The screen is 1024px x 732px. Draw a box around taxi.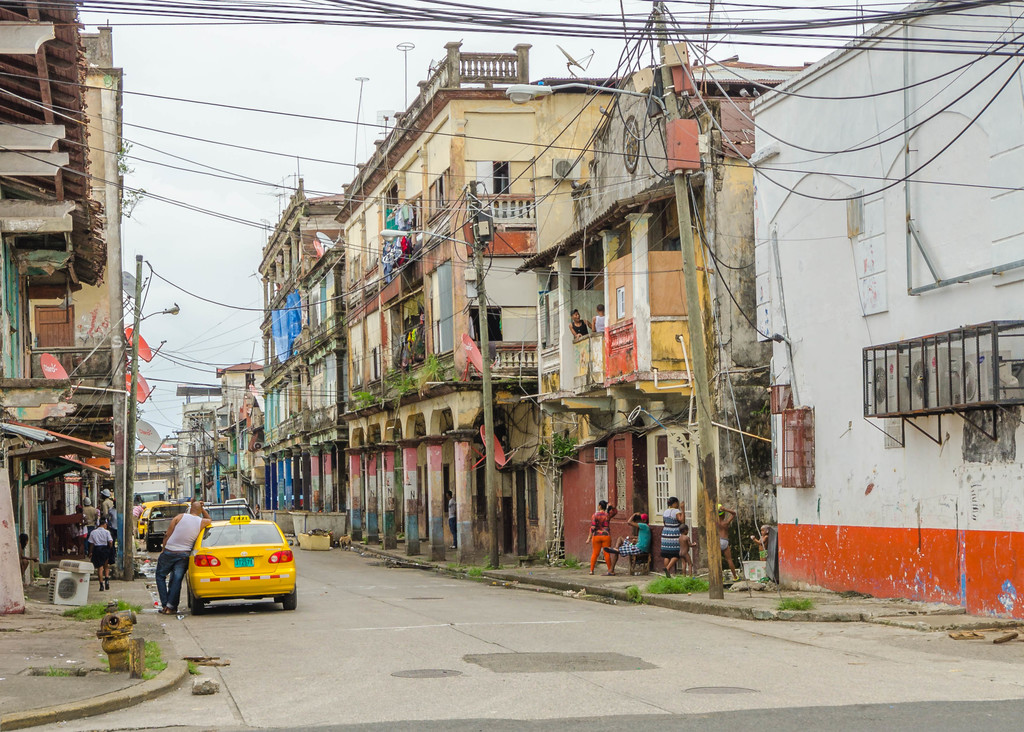
{"left": 138, "top": 510, "right": 150, "bottom": 539}.
